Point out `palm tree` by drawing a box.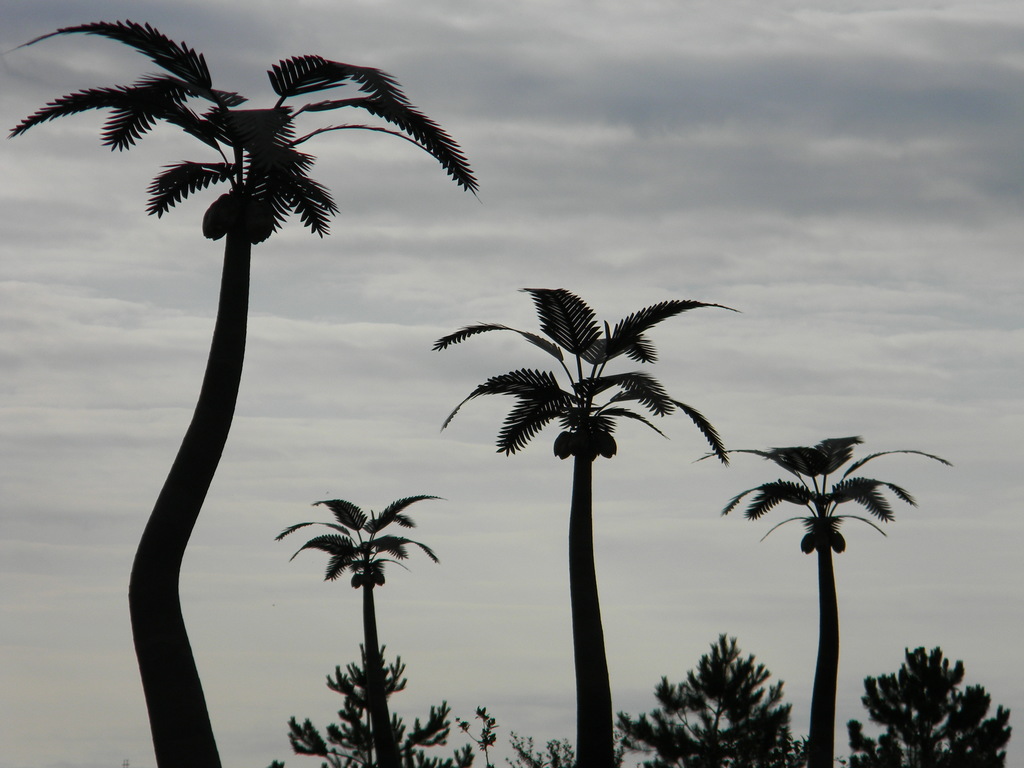
rect(285, 504, 441, 767).
